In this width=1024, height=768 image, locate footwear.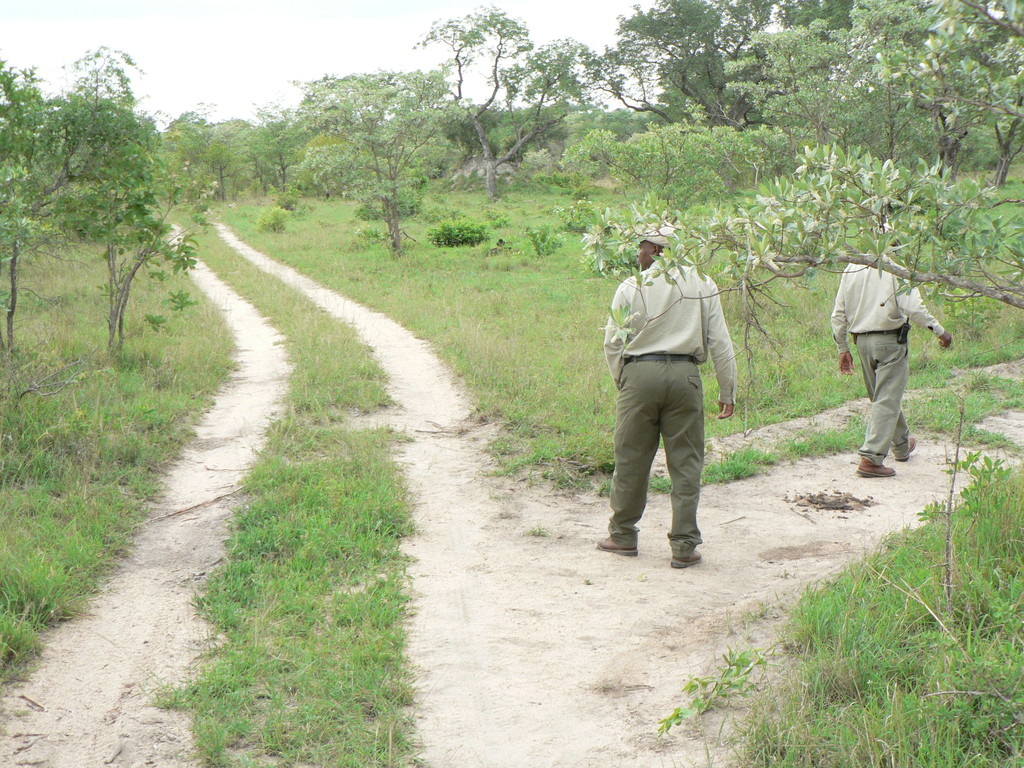
Bounding box: x1=850, y1=456, x2=895, y2=479.
